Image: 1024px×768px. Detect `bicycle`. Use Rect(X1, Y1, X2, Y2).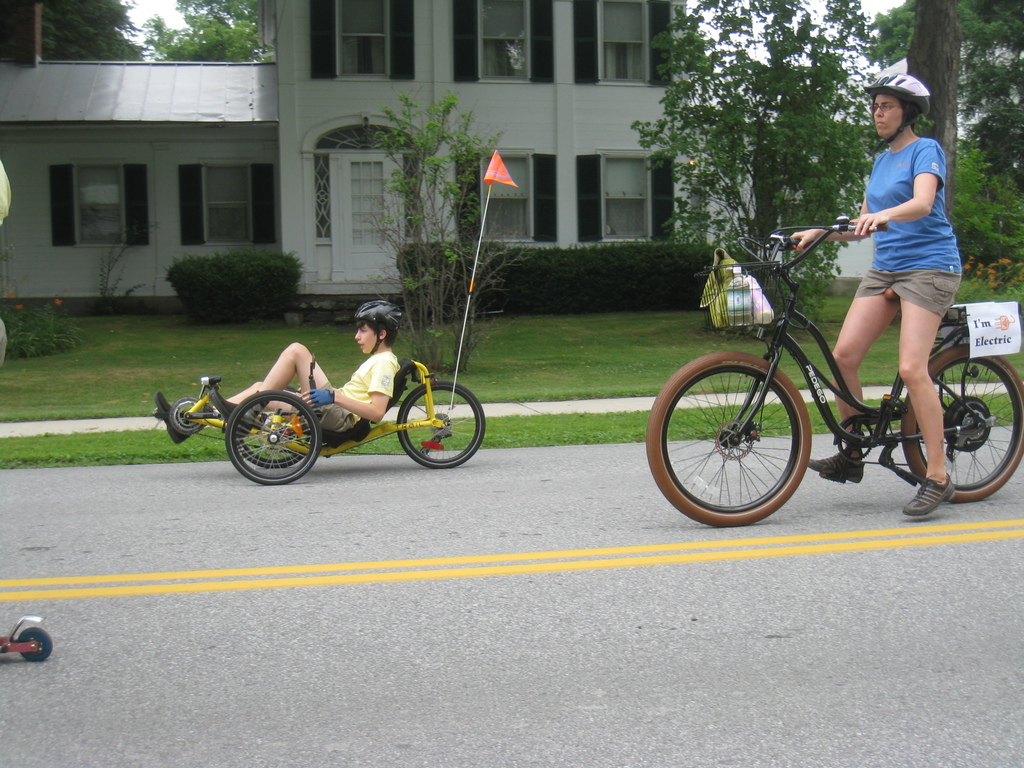
Rect(152, 359, 495, 484).
